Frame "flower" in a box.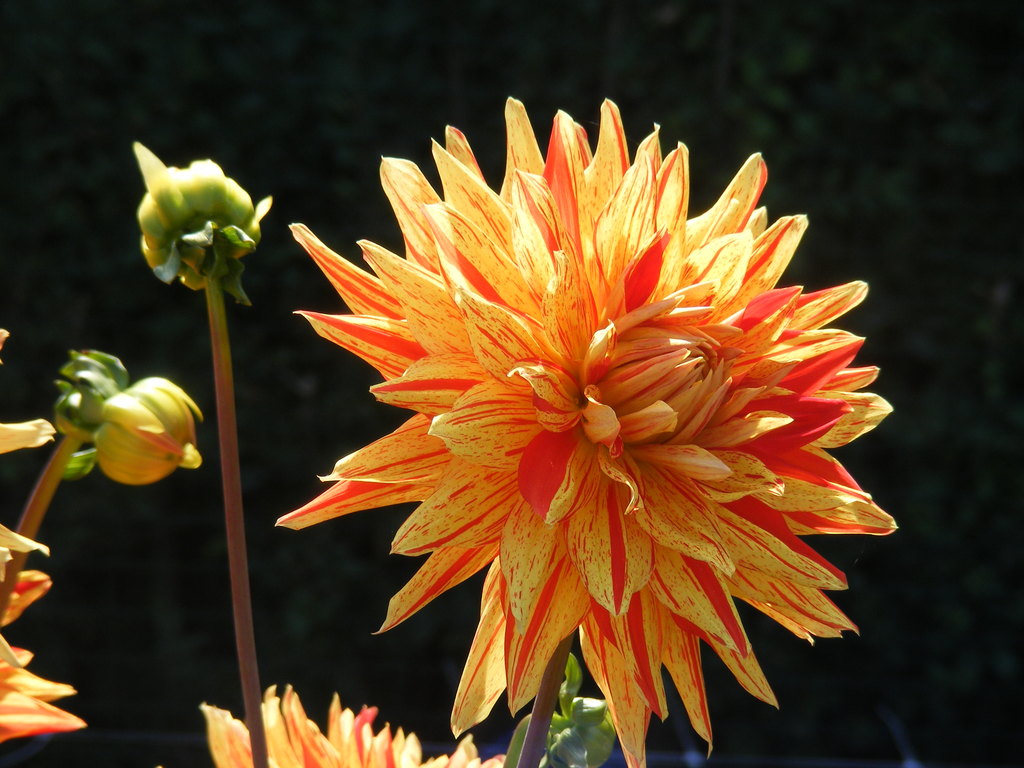
{"left": 89, "top": 378, "right": 198, "bottom": 484}.
